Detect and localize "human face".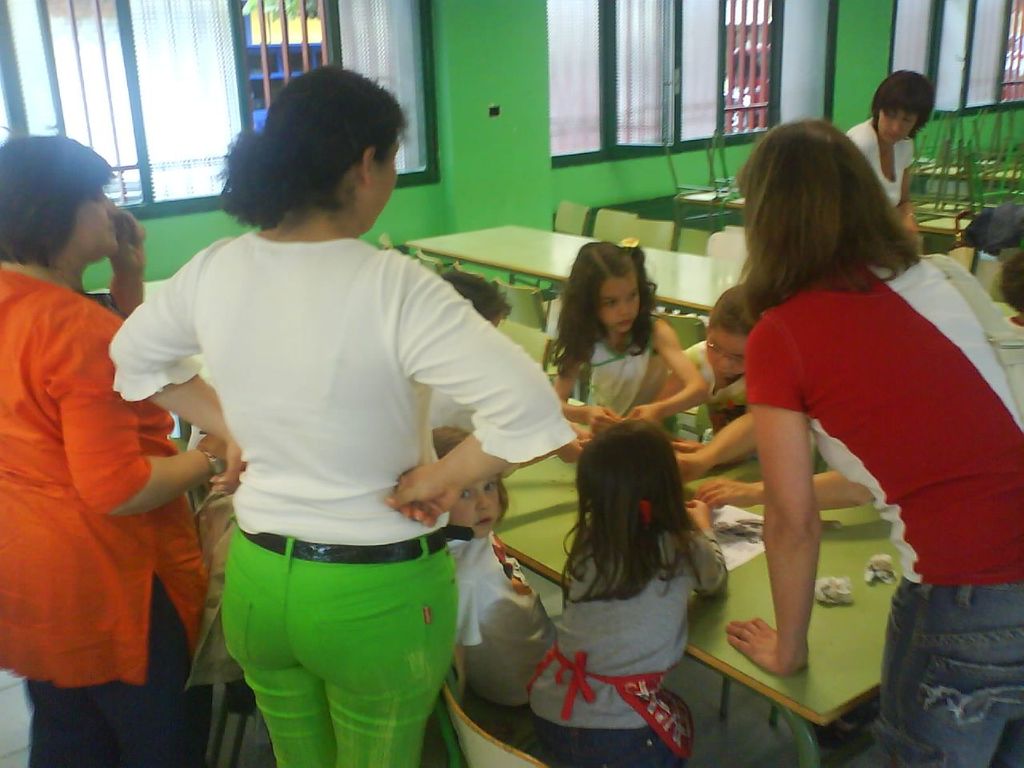
Localized at bbox(77, 181, 117, 253).
